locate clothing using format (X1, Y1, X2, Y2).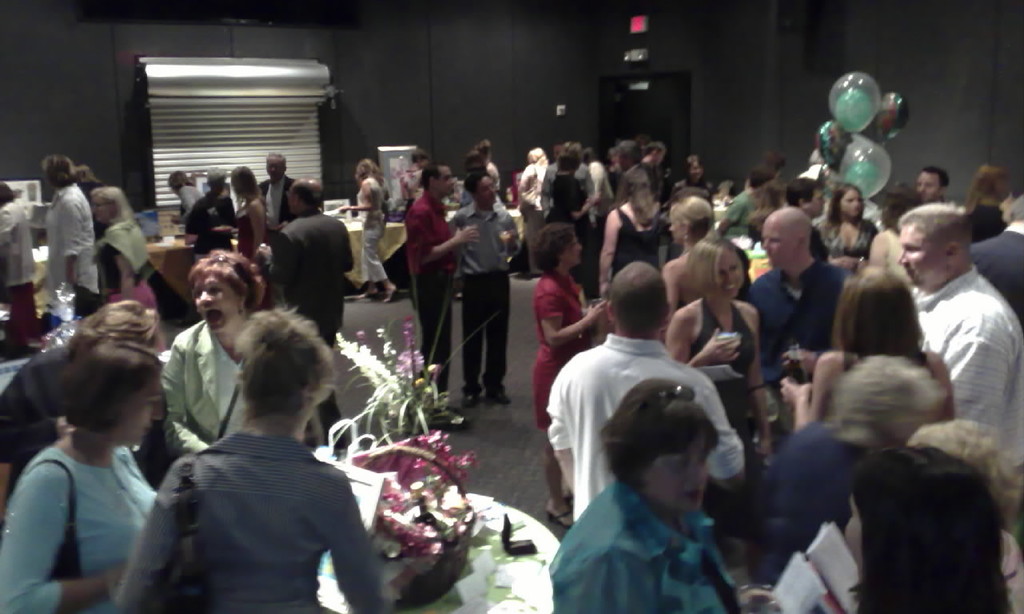
(165, 181, 190, 226).
